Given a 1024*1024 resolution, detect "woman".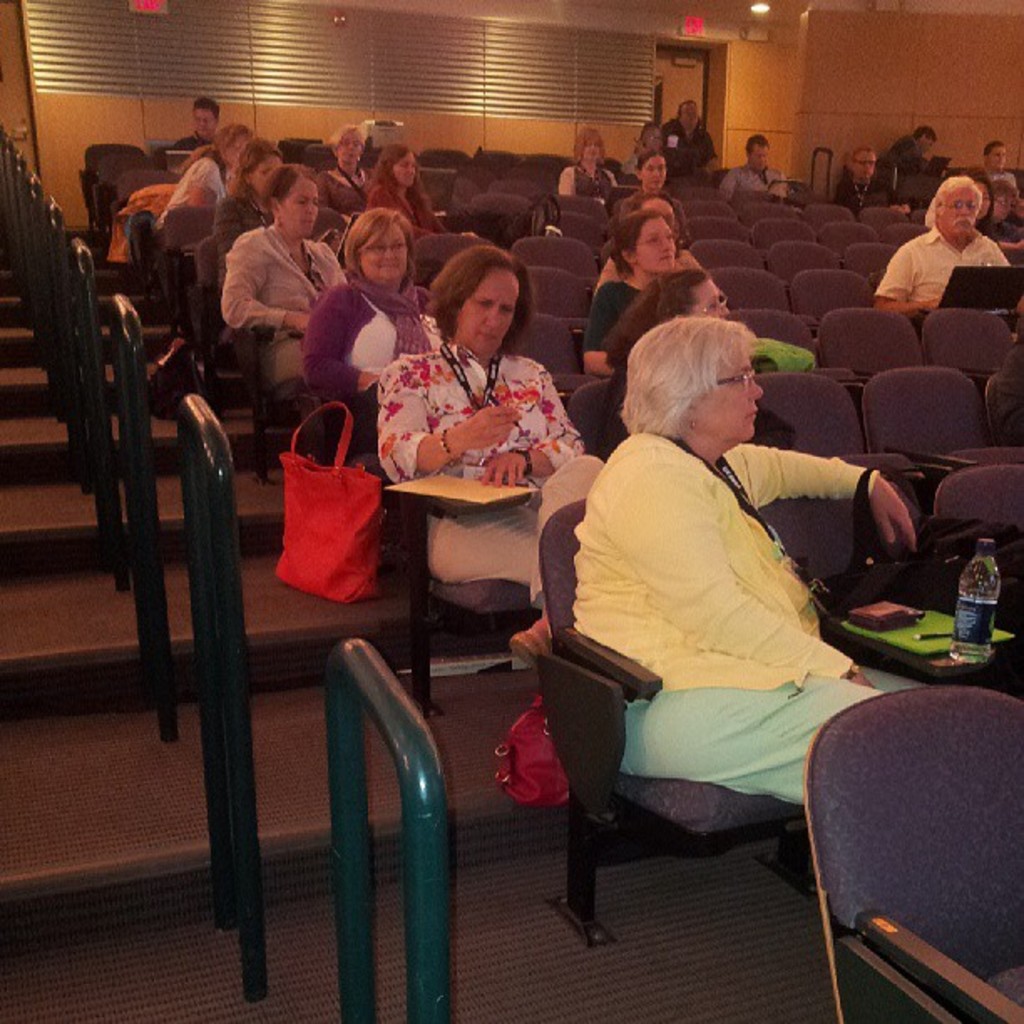
detection(554, 120, 612, 219).
